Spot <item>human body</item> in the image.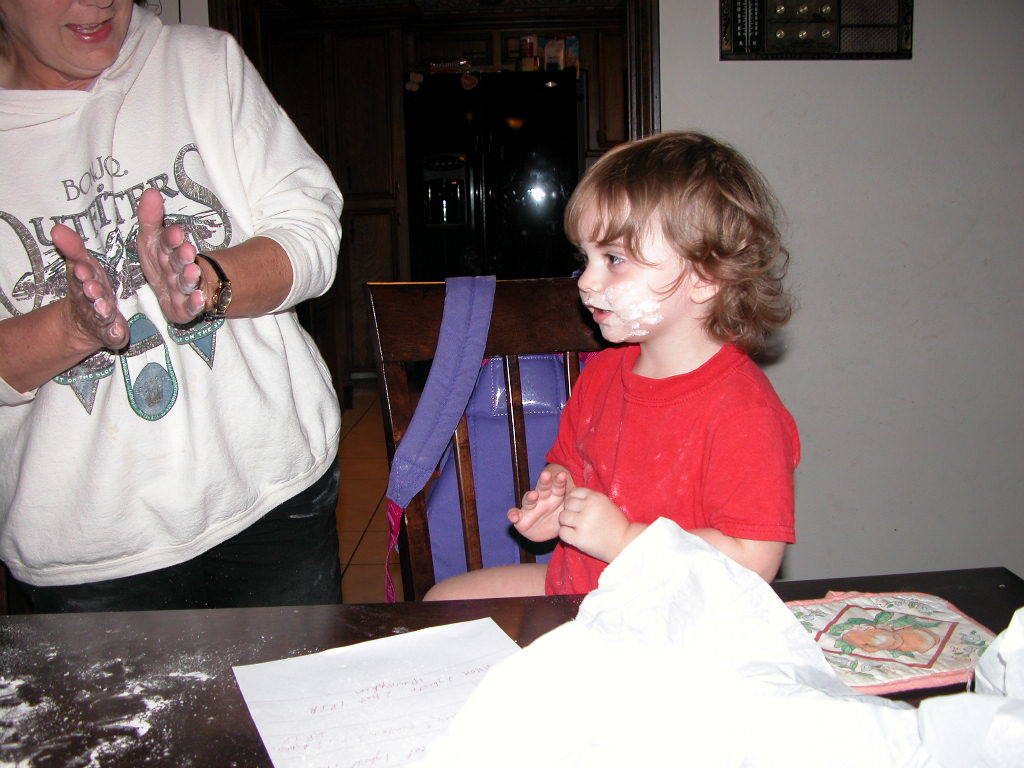
<item>human body</item> found at select_region(423, 317, 804, 602).
